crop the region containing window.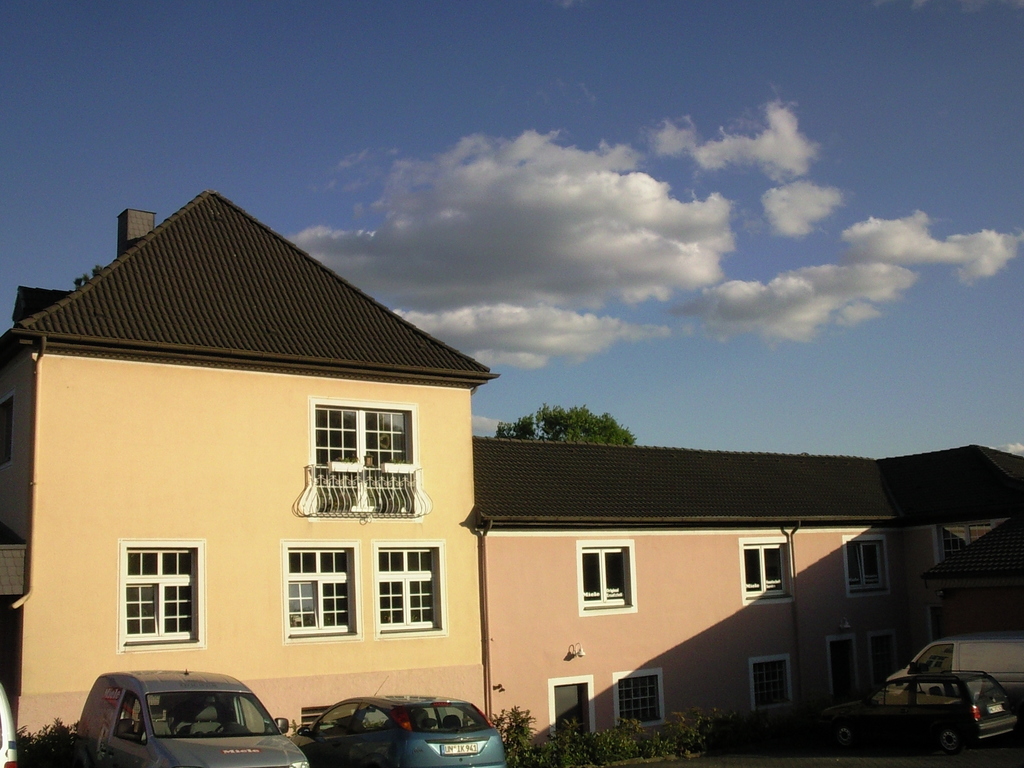
Crop region: bbox=(830, 637, 849, 702).
